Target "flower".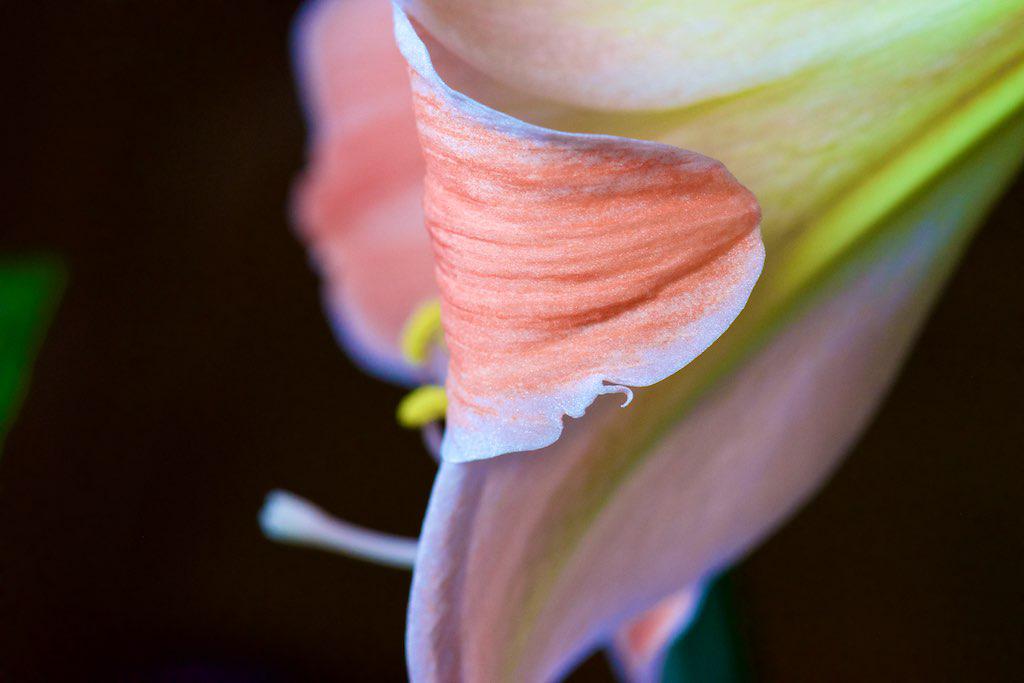
Target region: x1=269, y1=0, x2=1023, y2=682.
